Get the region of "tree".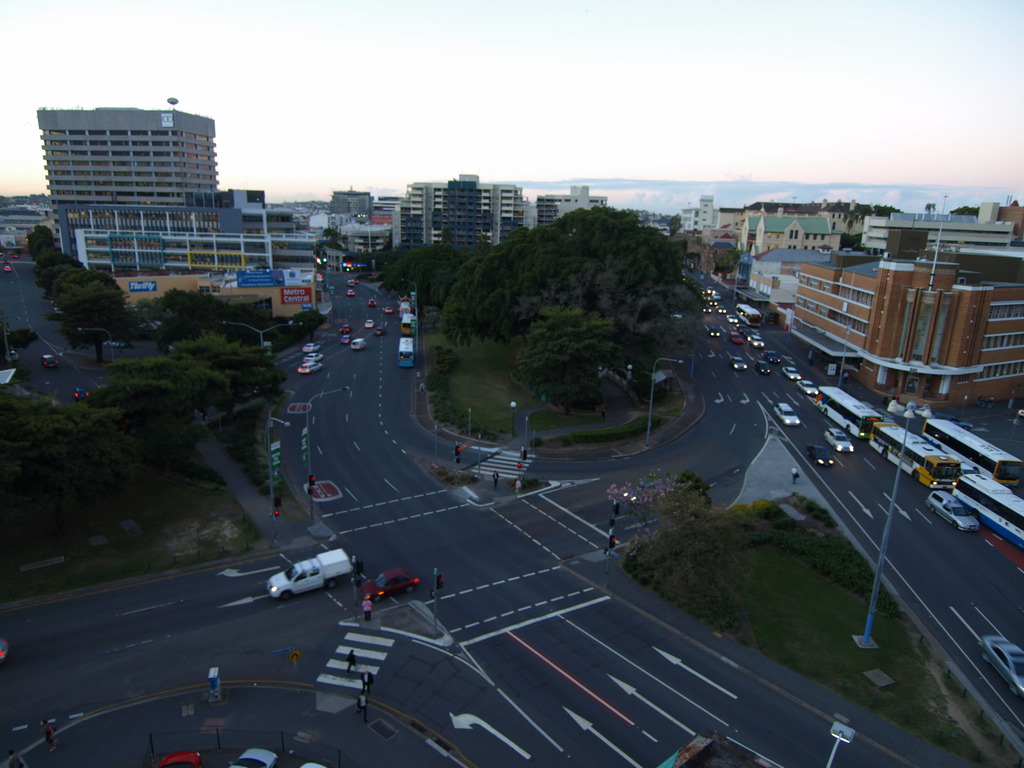
bbox=(345, 246, 392, 264).
